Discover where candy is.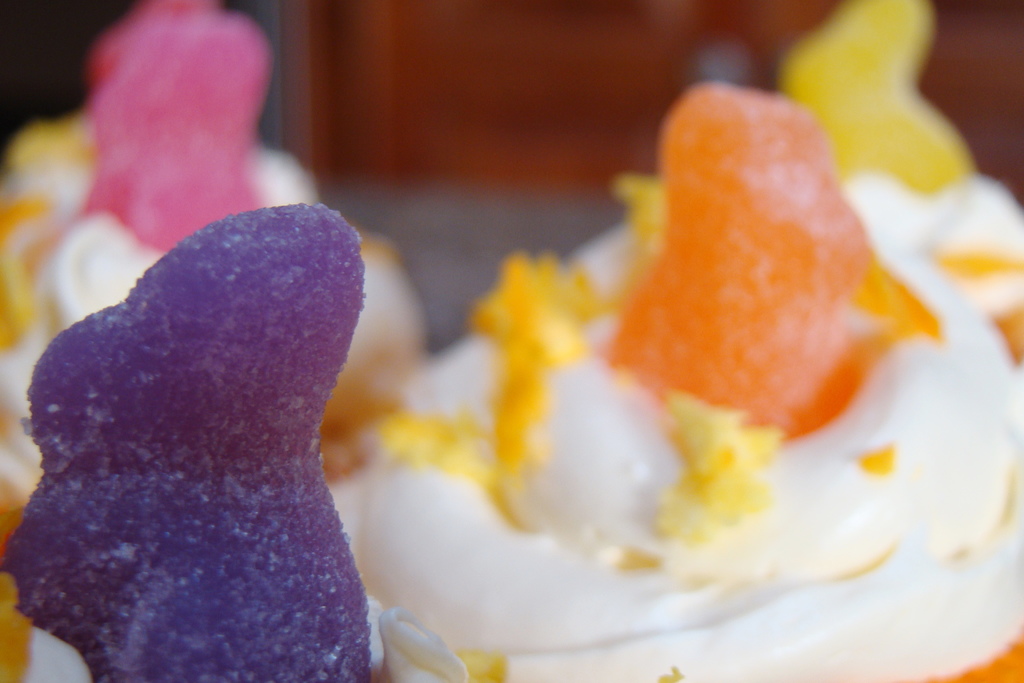
Discovered at [left=0, top=172, right=405, bottom=676].
